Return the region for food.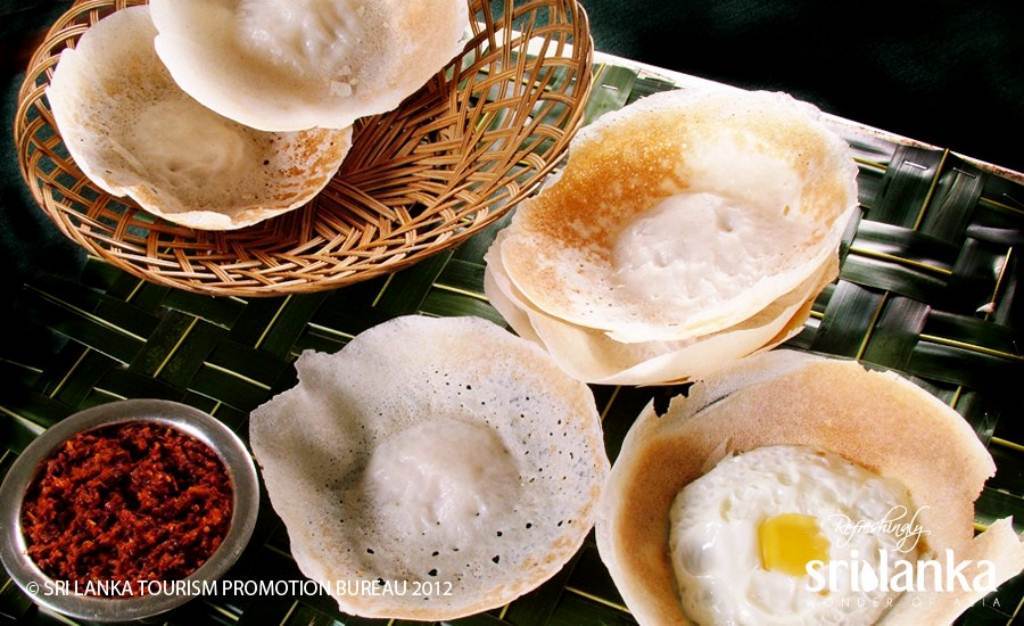
592/348/1023/625.
